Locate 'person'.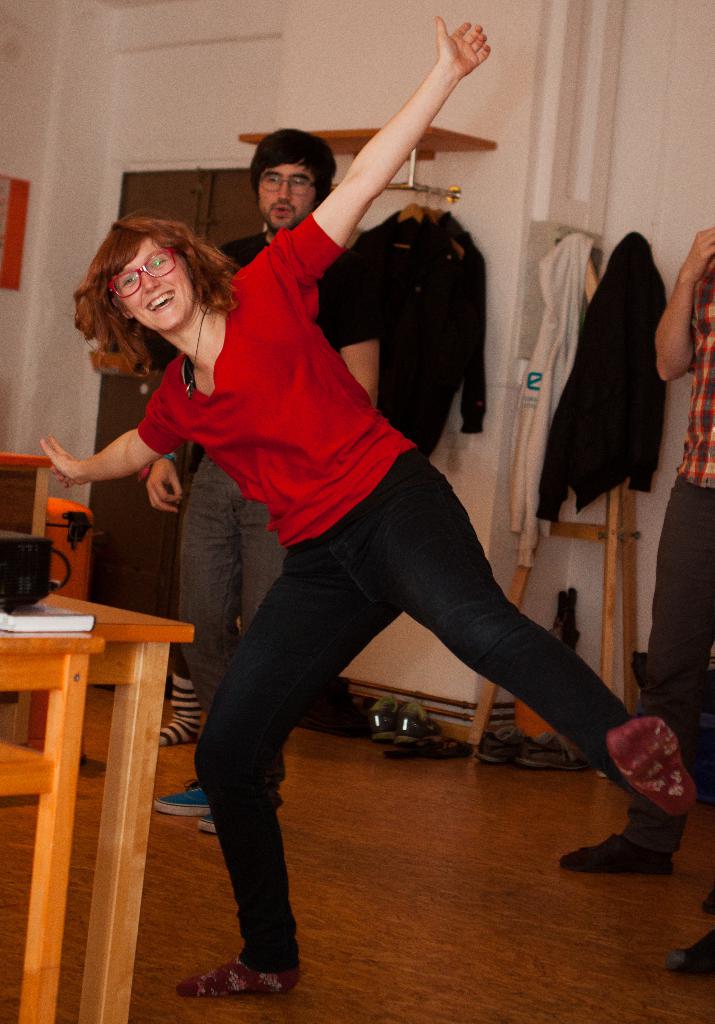
Bounding box: 566 193 714 882.
